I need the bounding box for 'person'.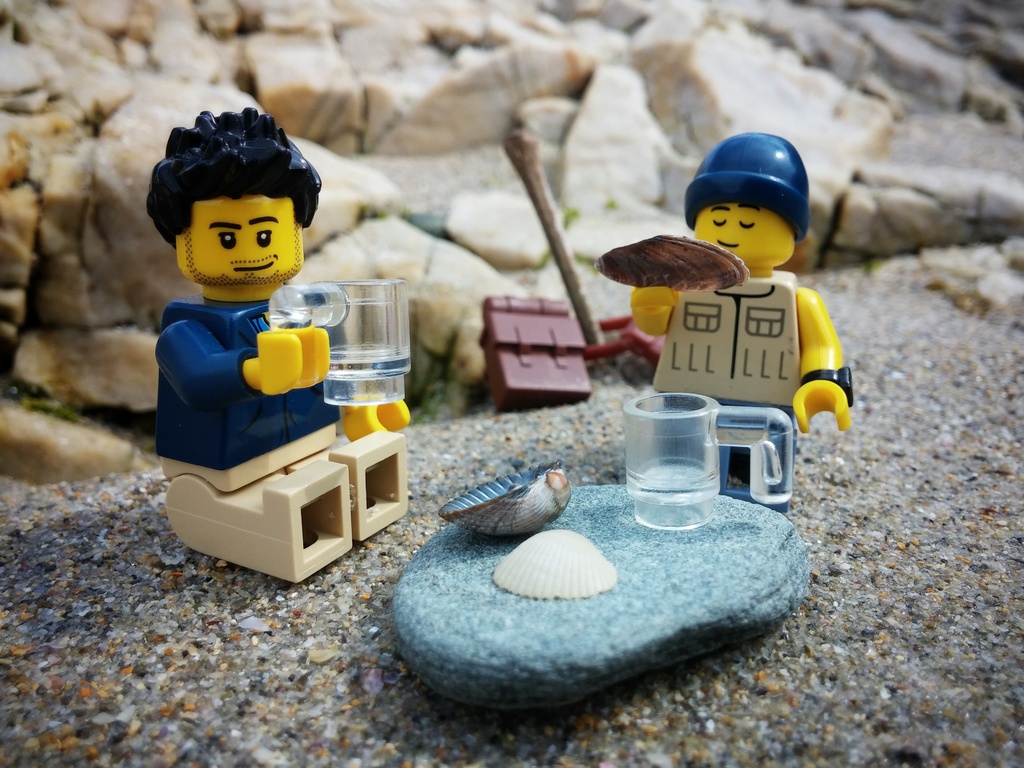
Here it is: bbox(144, 108, 406, 579).
